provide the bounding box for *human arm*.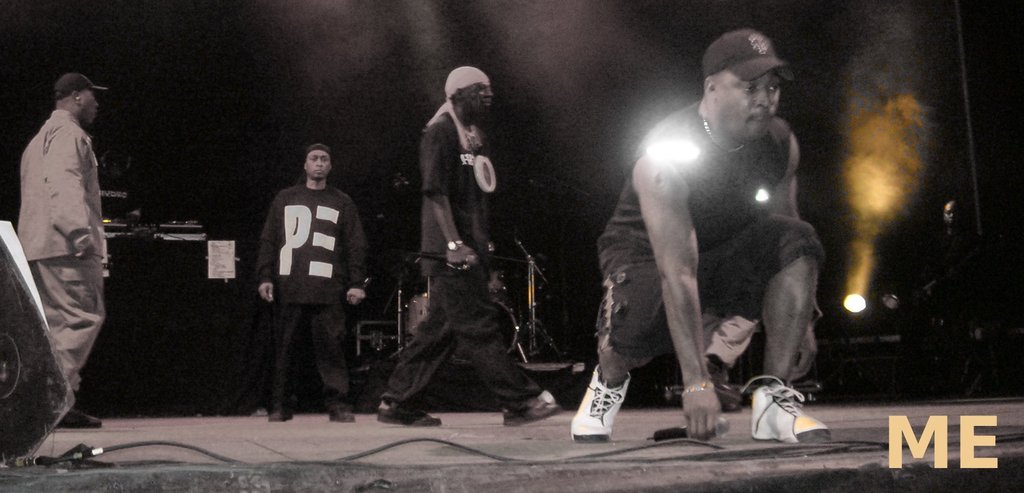
BBox(615, 137, 740, 402).
